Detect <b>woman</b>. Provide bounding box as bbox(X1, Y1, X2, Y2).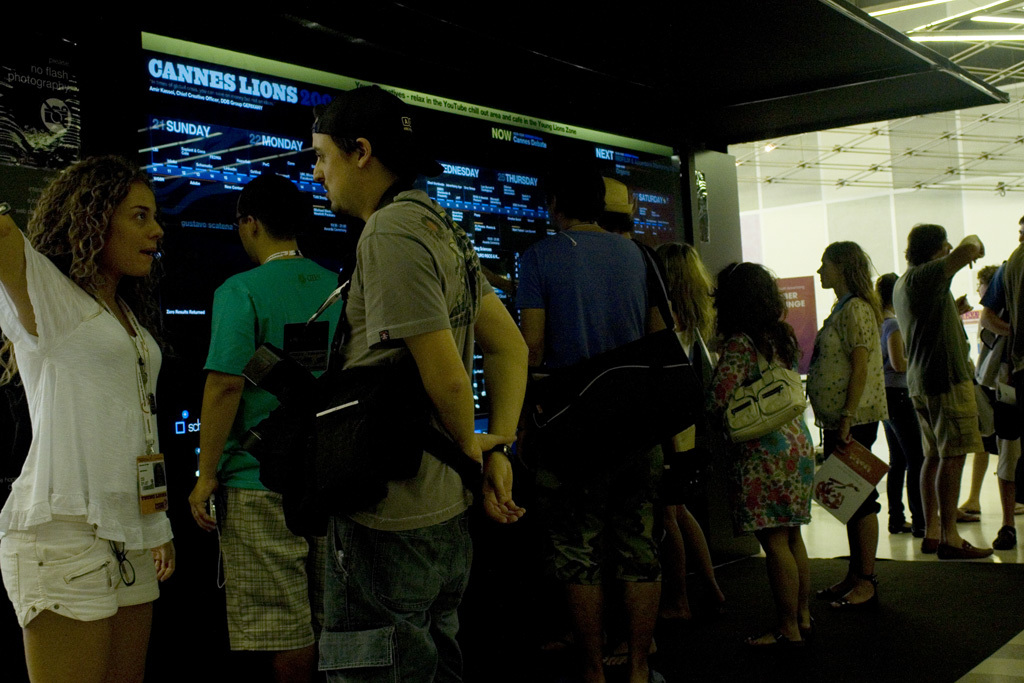
bbox(707, 261, 838, 642).
